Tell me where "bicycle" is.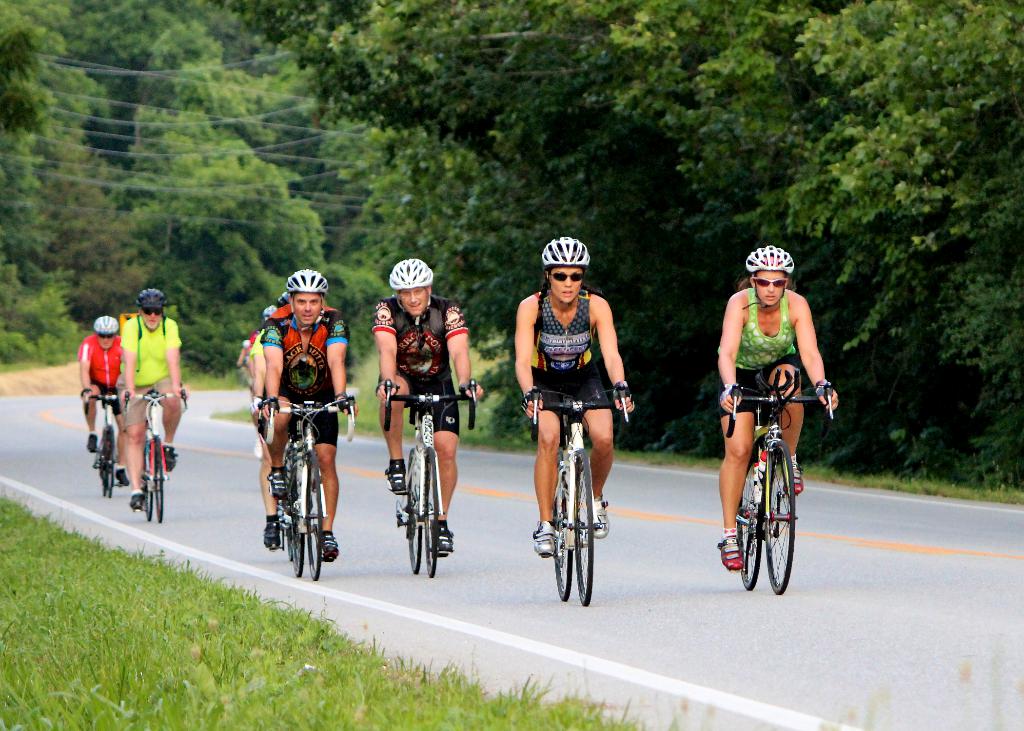
"bicycle" is at locate(261, 405, 301, 558).
